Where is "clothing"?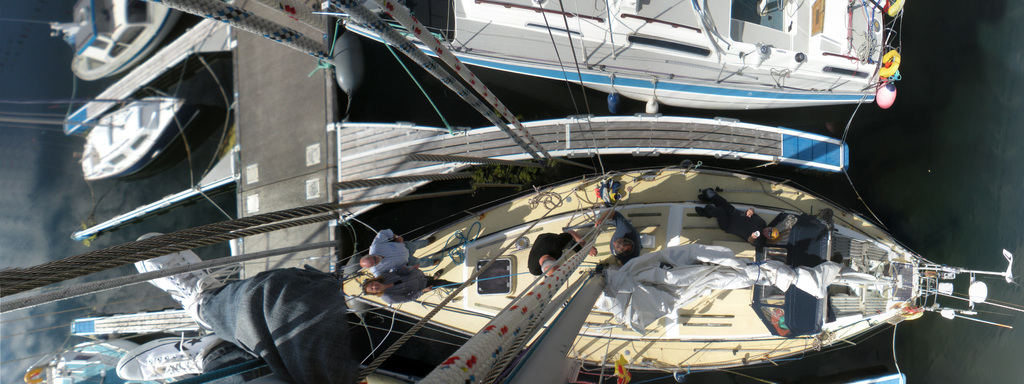
box(528, 231, 604, 278).
